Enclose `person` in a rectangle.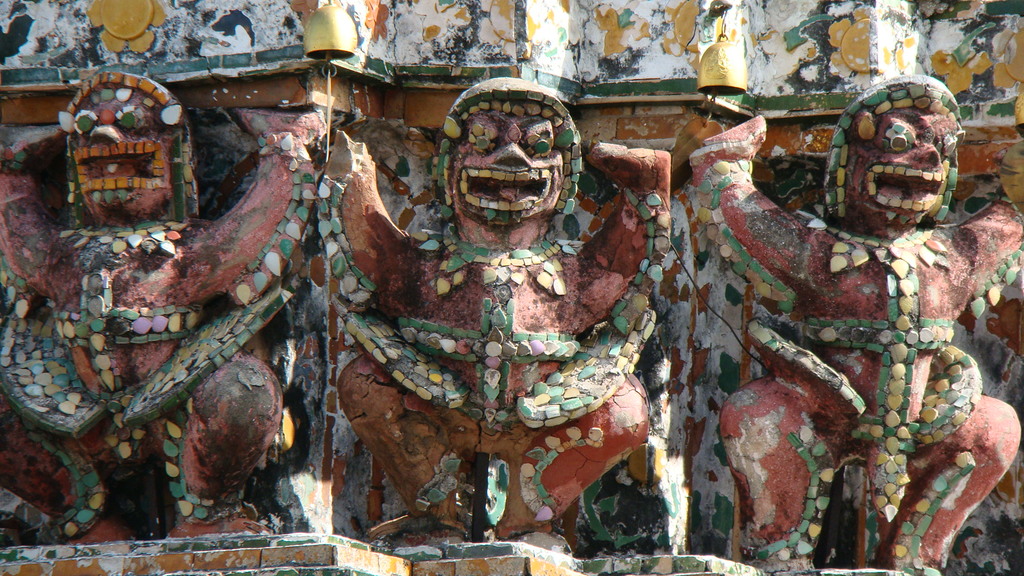
0,74,326,543.
